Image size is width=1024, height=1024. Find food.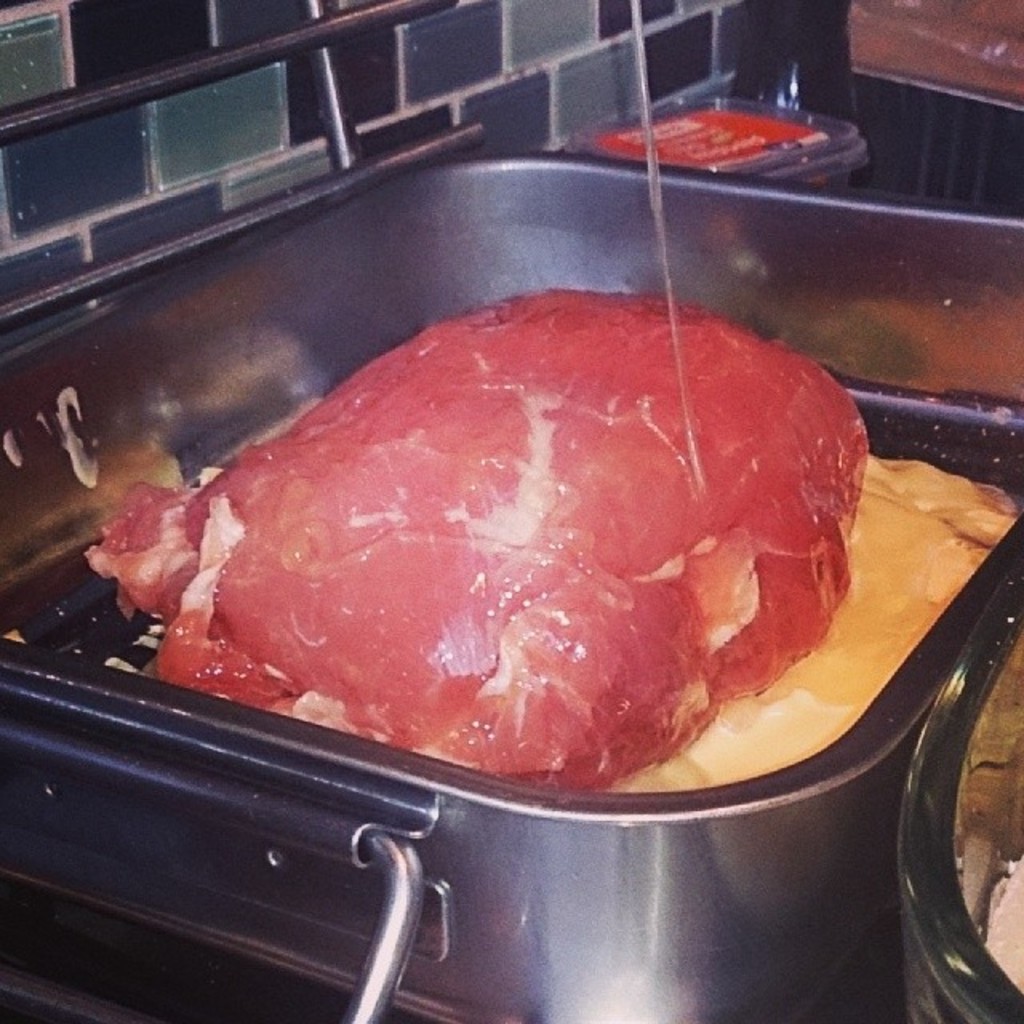
<region>82, 477, 174, 672</region>.
